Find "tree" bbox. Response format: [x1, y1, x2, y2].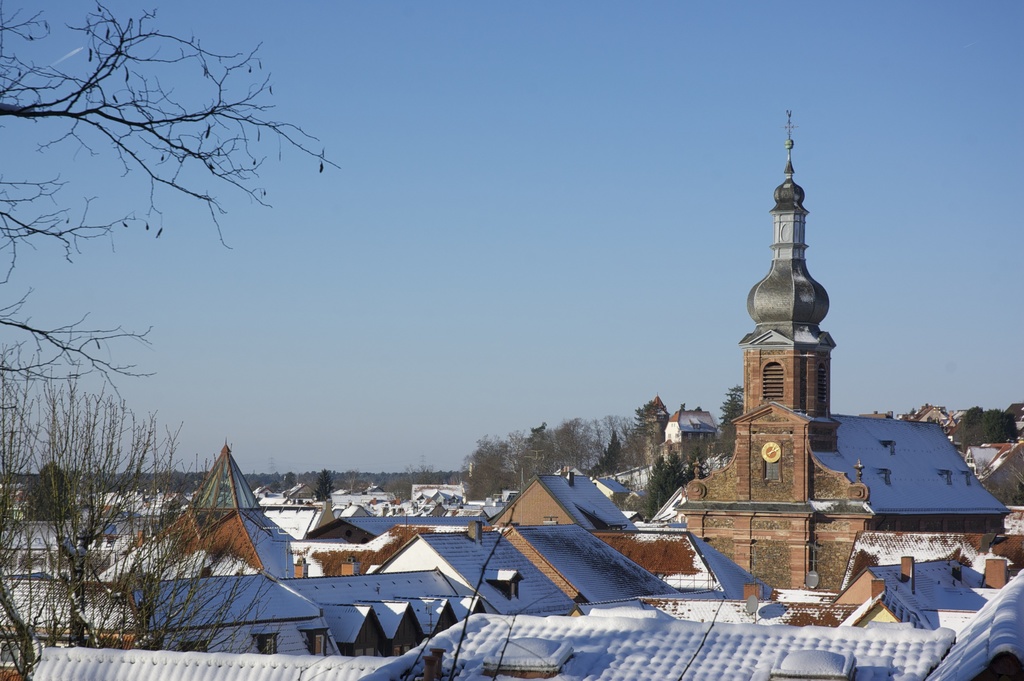
[26, 460, 72, 527].
